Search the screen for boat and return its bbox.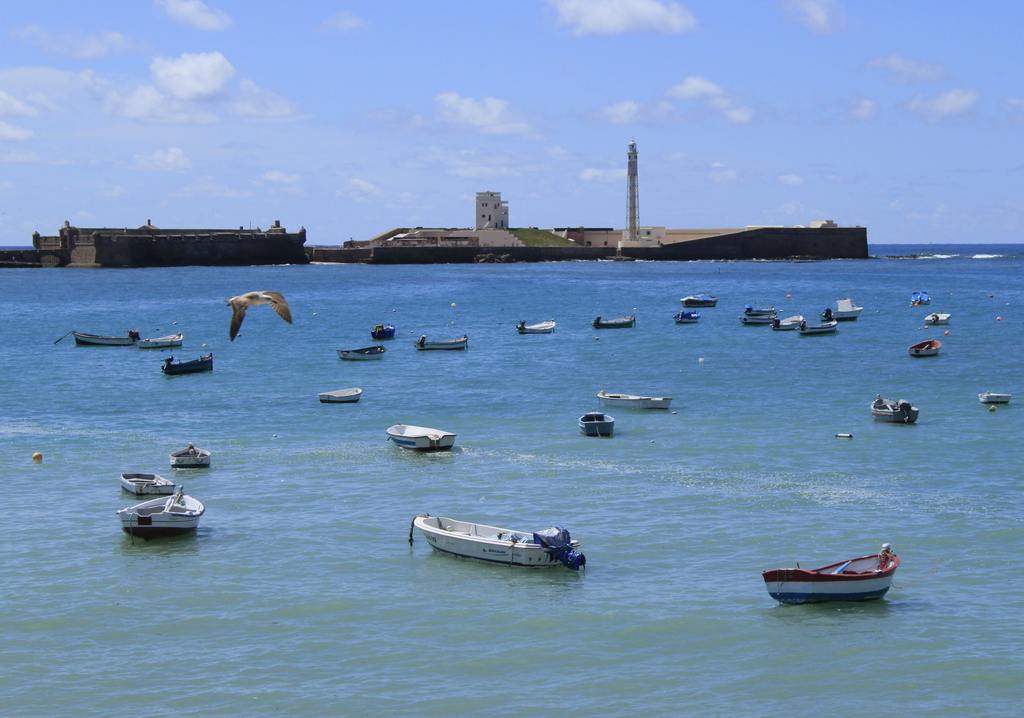
Found: {"x1": 977, "y1": 388, "x2": 1010, "y2": 405}.
